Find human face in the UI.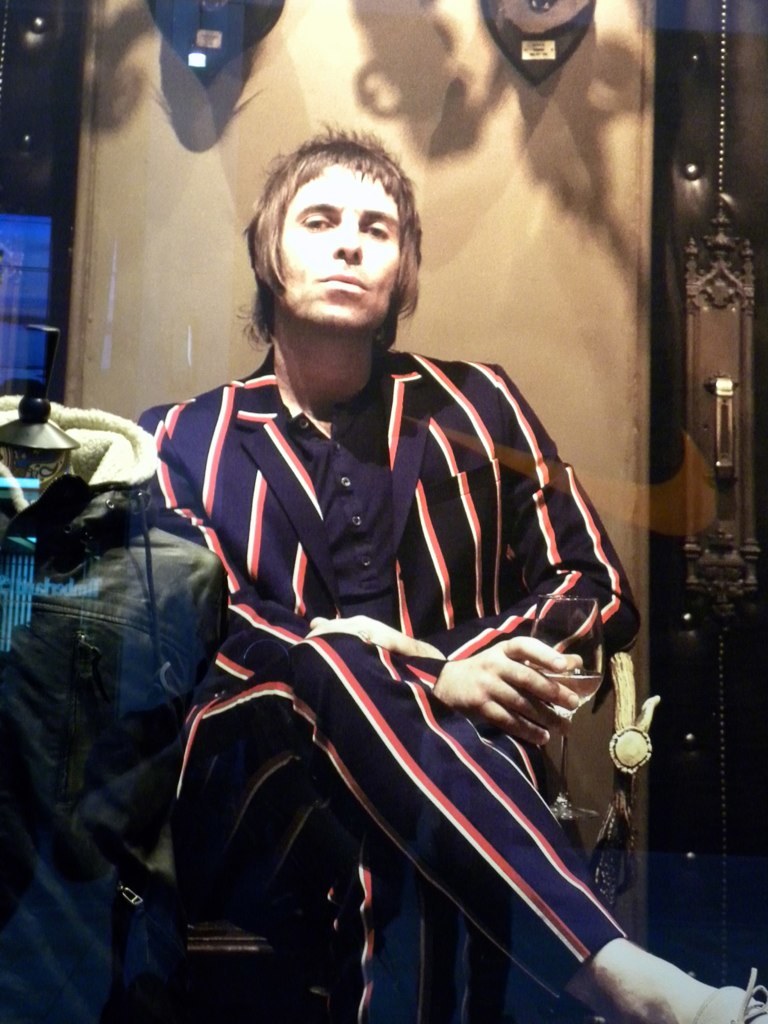
UI element at 280:162:406:325.
